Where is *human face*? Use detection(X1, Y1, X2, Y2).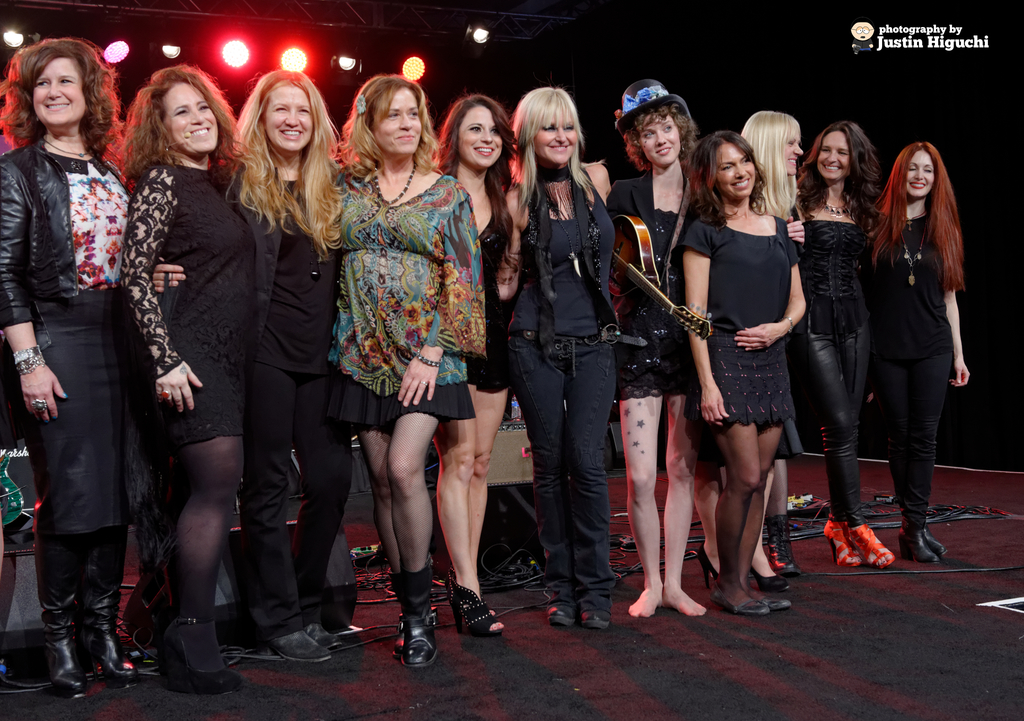
detection(709, 139, 757, 199).
